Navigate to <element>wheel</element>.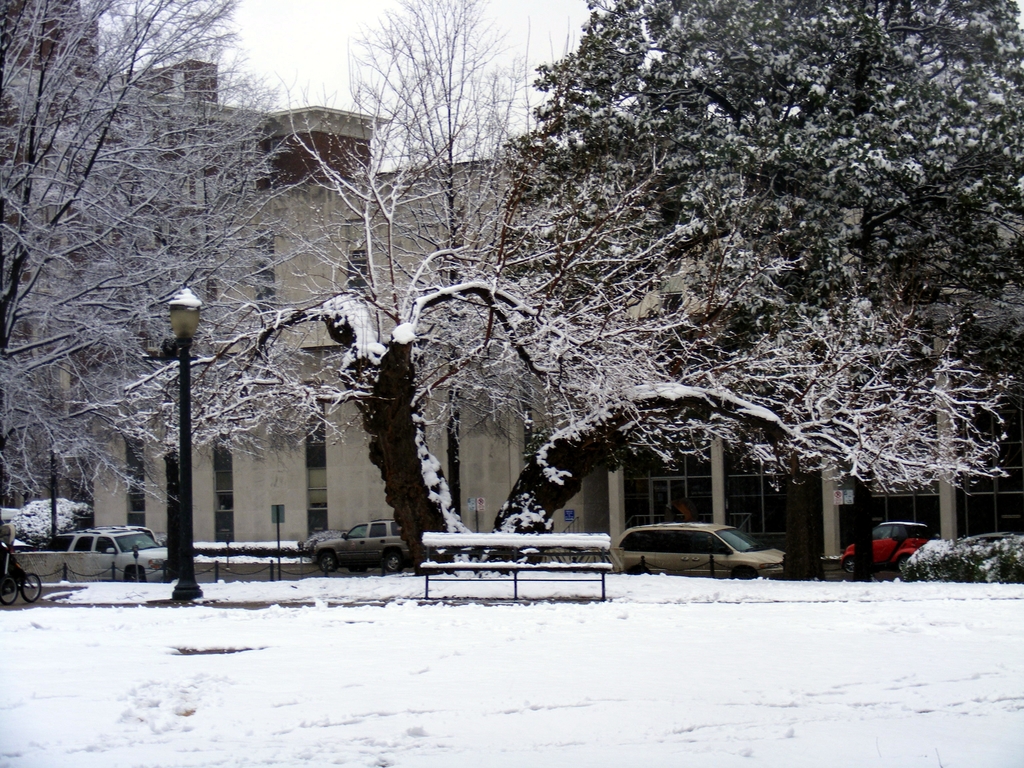
Navigation target: Rect(730, 568, 756, 580).
